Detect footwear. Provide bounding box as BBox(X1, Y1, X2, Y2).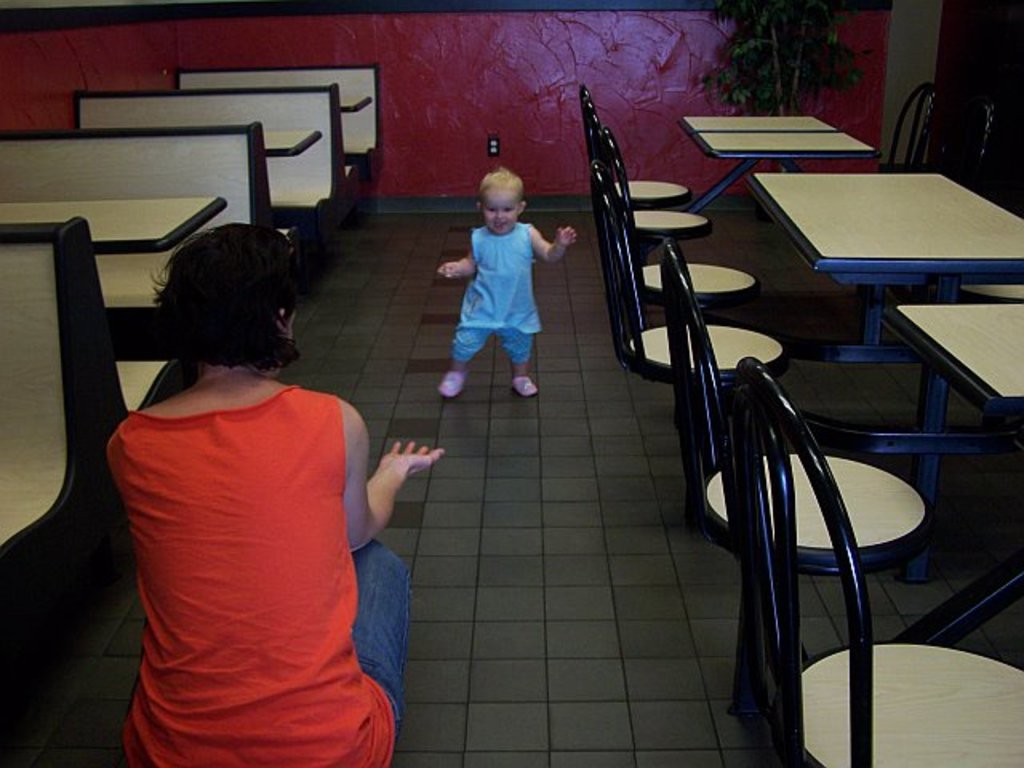
BBox(512, 373, 538, 395).
